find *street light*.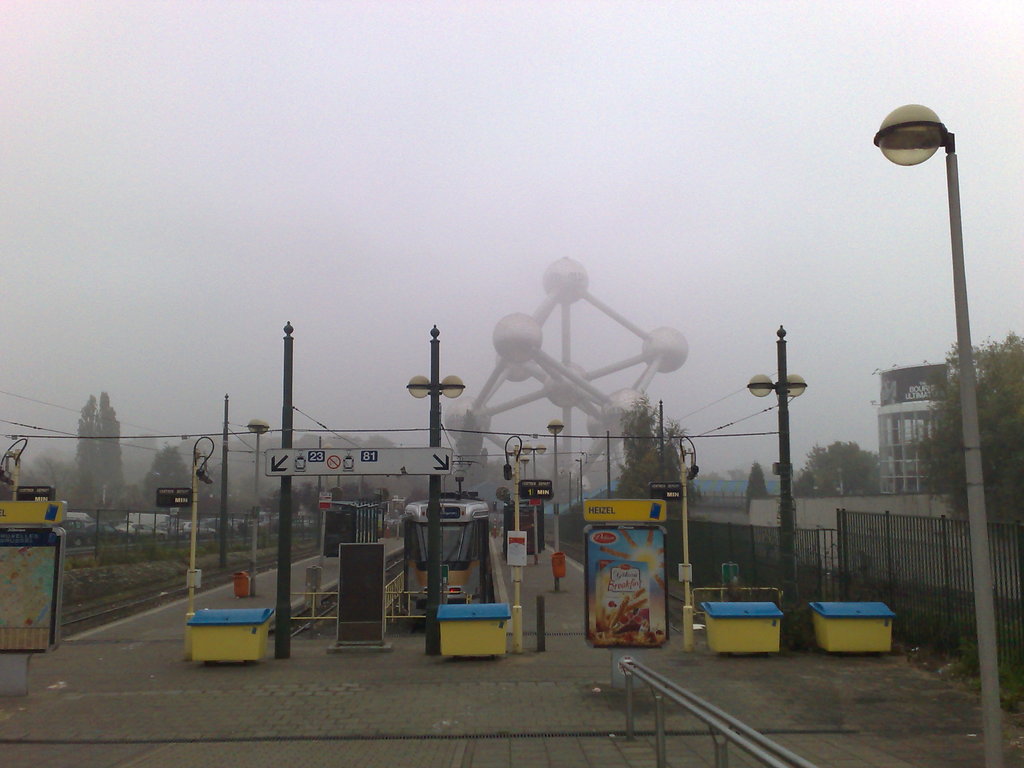
744/321/813/655.
